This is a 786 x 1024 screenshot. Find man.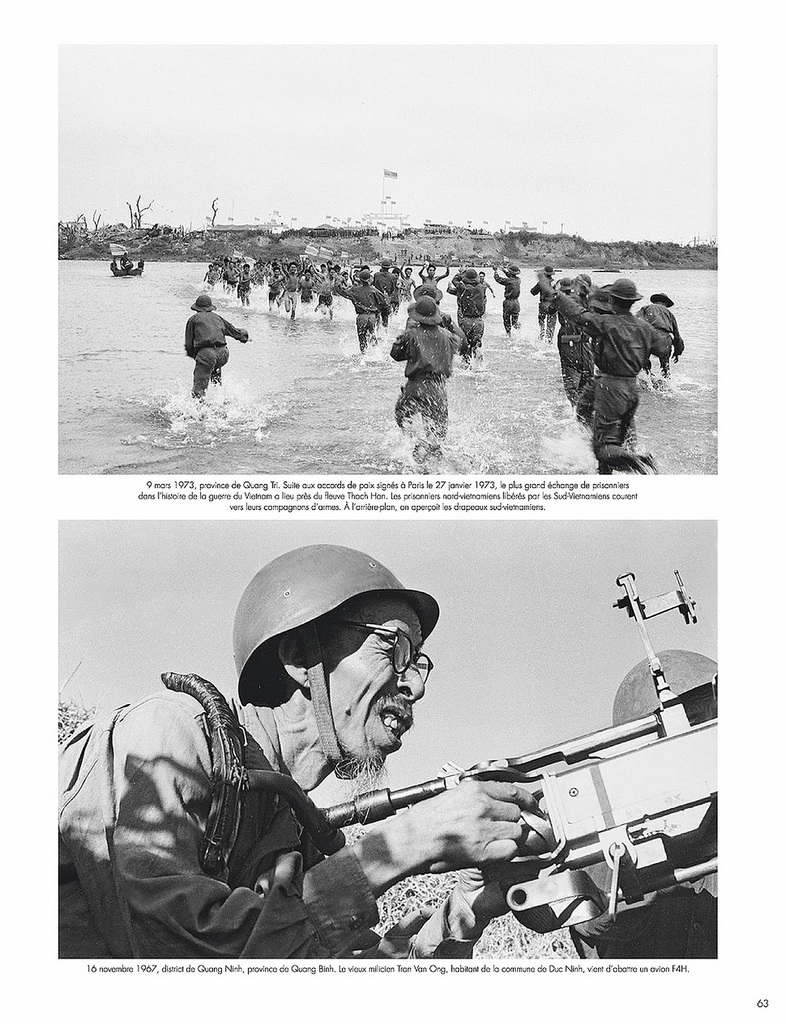
Bounding box: [x1=53, y1=543, x2=557, y2=959].
